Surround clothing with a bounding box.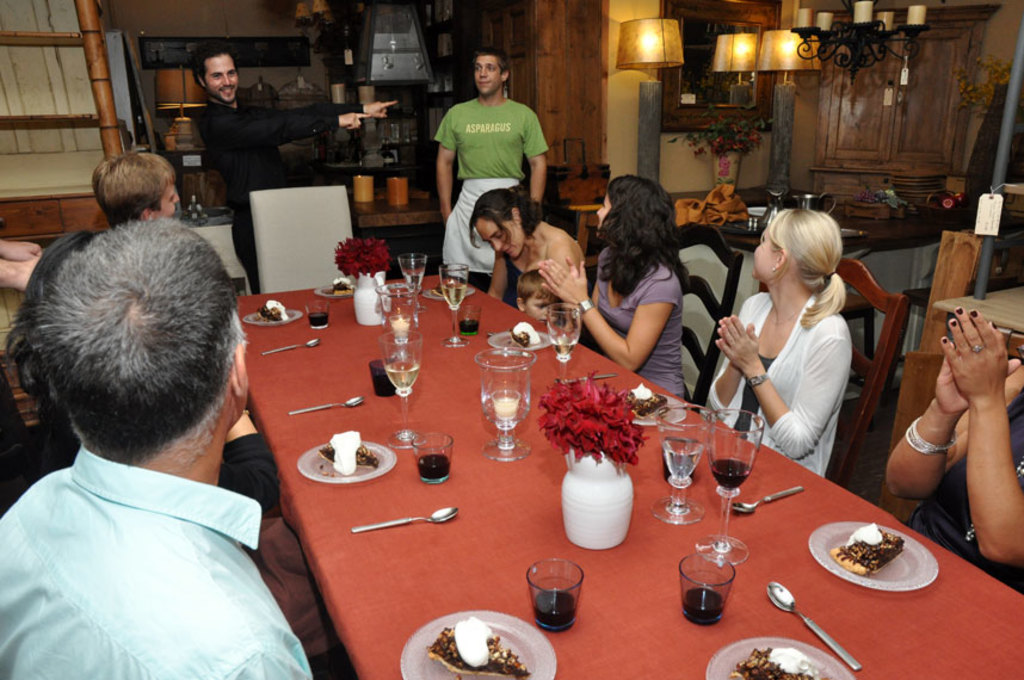
(left=596, top=271, right=679, bottom=388).
